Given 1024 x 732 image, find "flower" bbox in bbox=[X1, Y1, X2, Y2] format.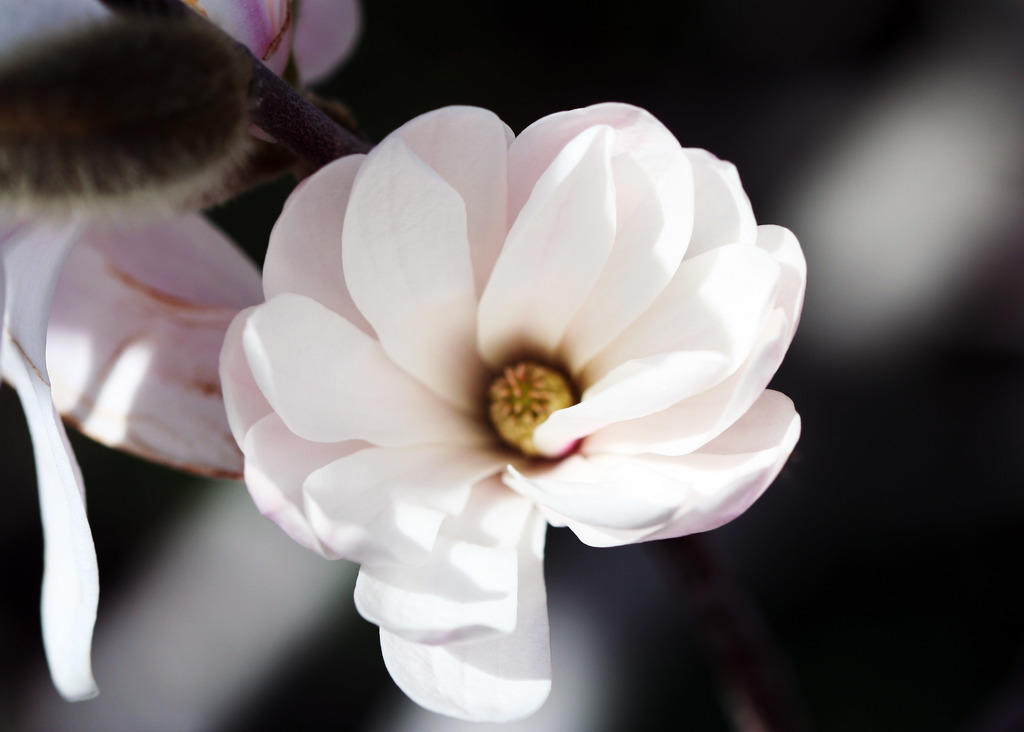
bbox=[1, 0, 355, 707].
